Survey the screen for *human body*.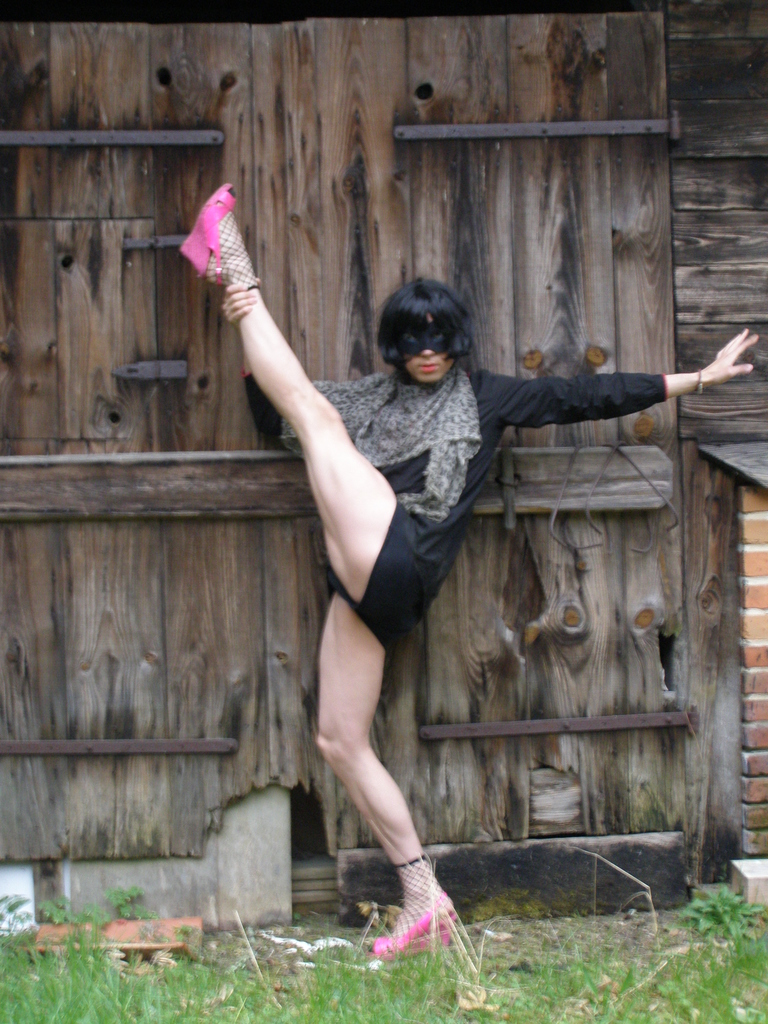
Survey found: region(178, 169, 664, 906).
